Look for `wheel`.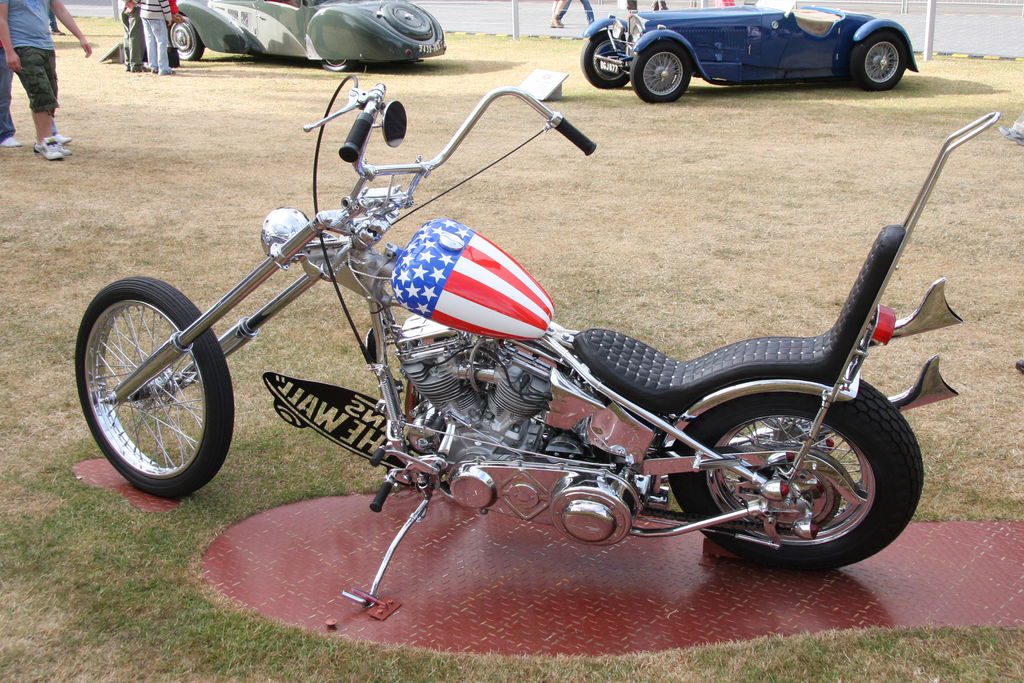
Found: [left=75, top=276, right=232, bottom=500].
